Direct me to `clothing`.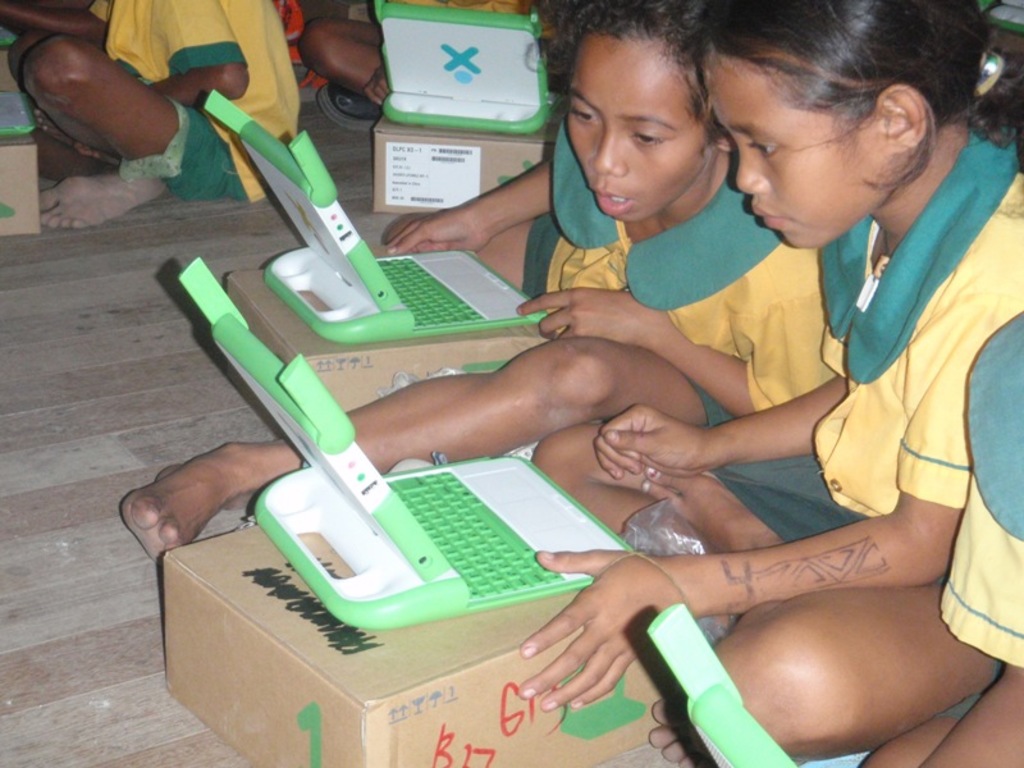
Direction: {"left": 521, "top": 108, "right": 833, "bottom": 430}.
